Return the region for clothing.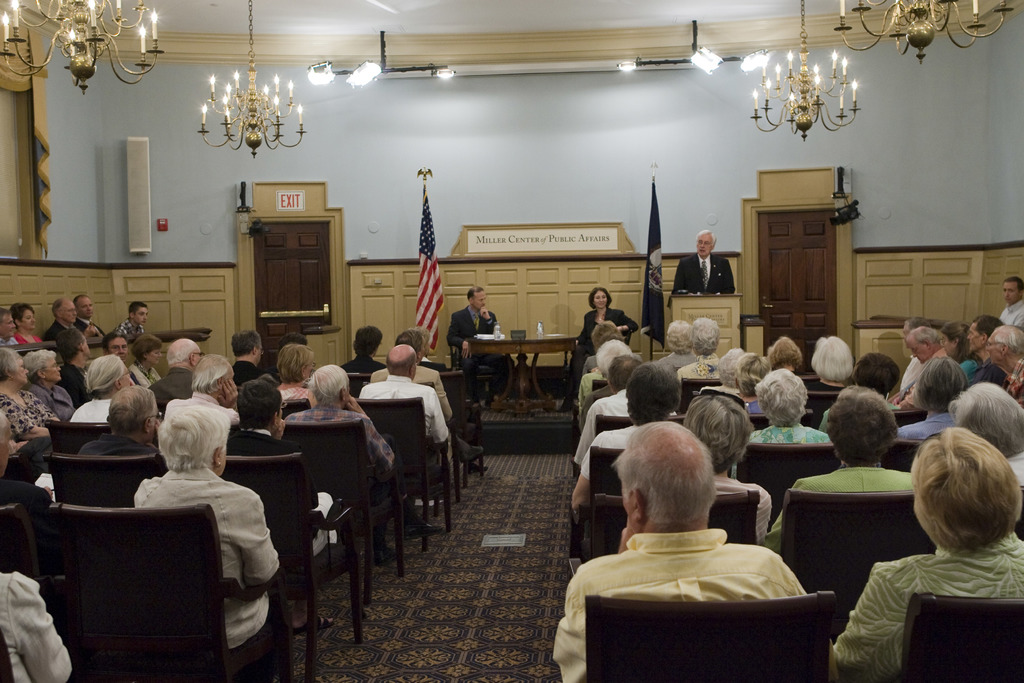
(left=1000, top=297, right=1023, bottom=327).
